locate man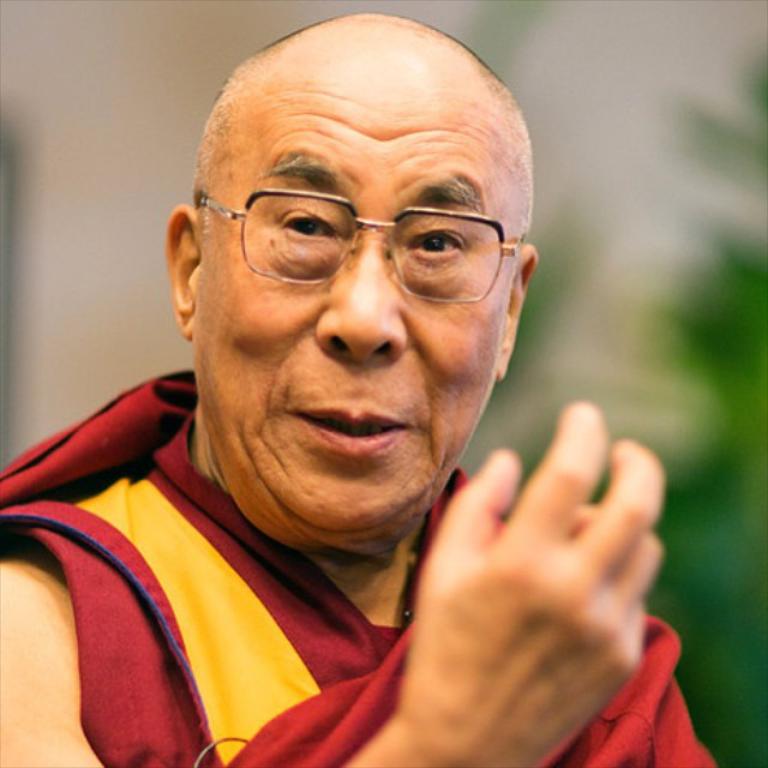
2:12:716:767
